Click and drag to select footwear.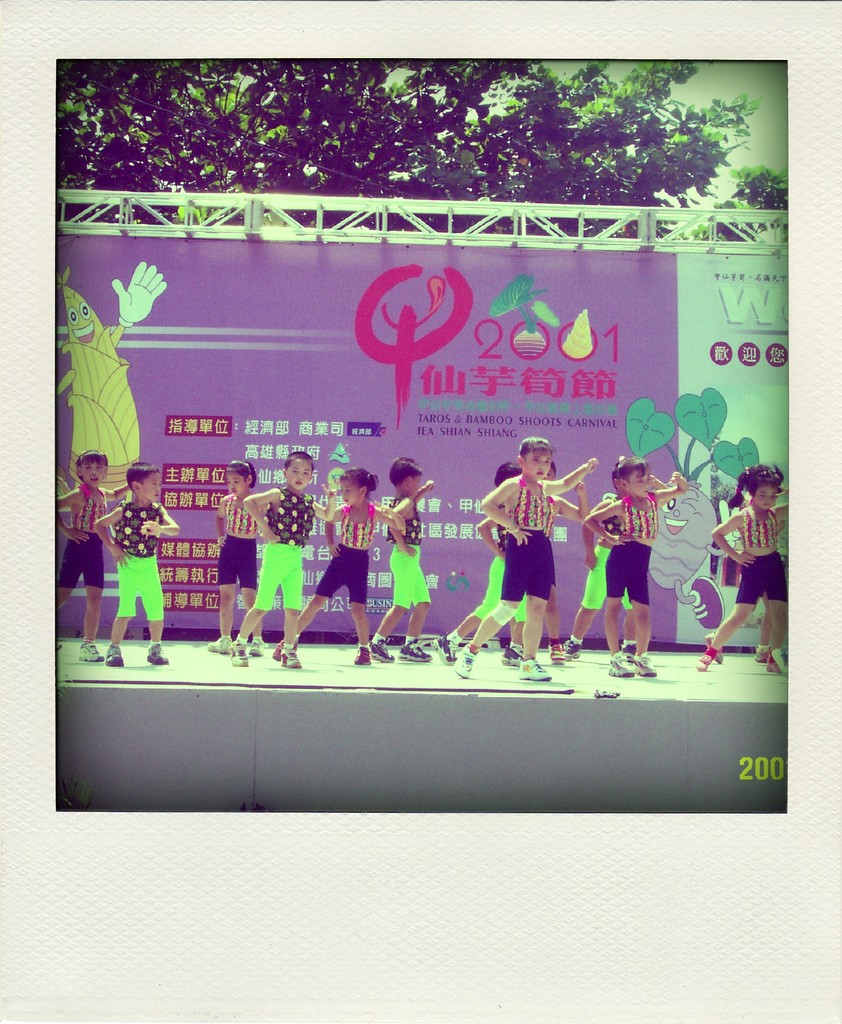
Selection: detection(145, 643, 171, 665).
